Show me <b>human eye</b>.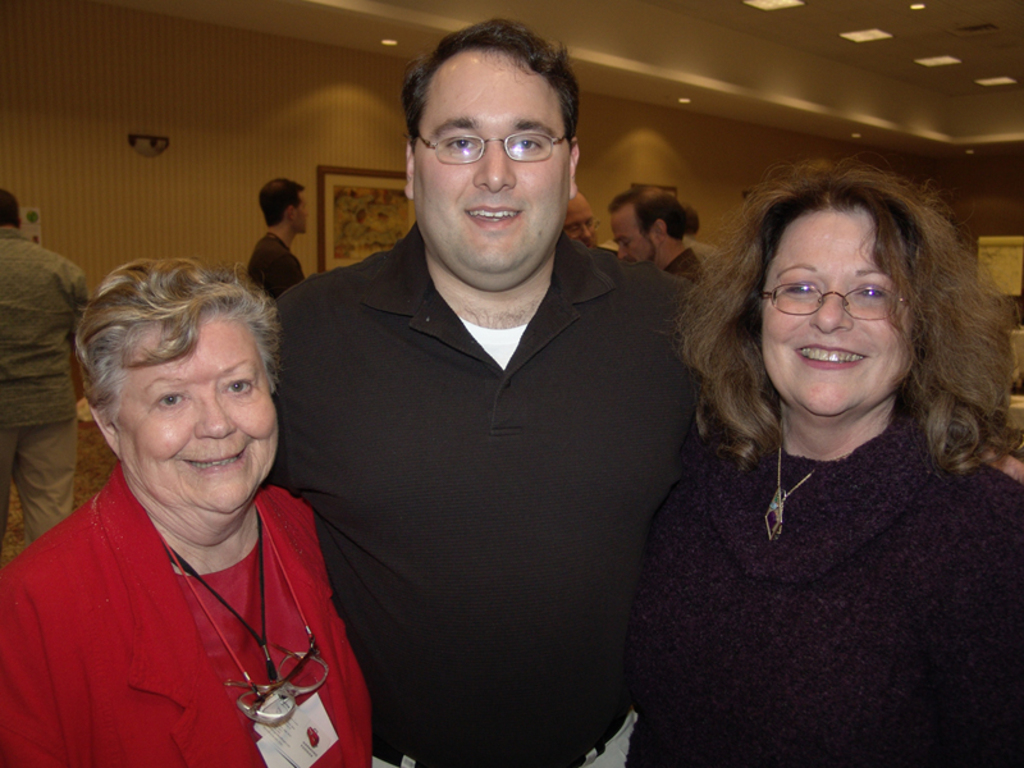
<b>human eye</b> is here: box(852, 283, 888, 302).
